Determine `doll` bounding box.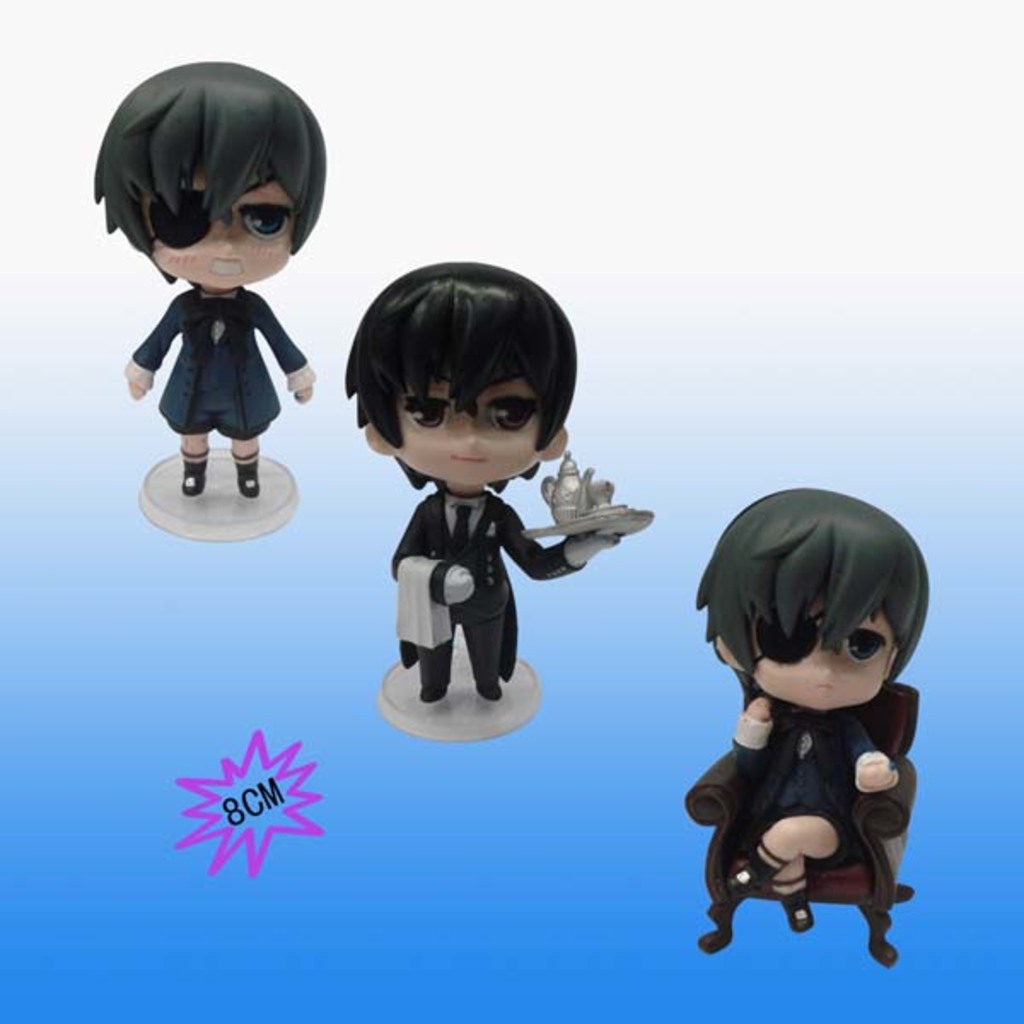
Determined: rect(348, 261, 640, 712).
